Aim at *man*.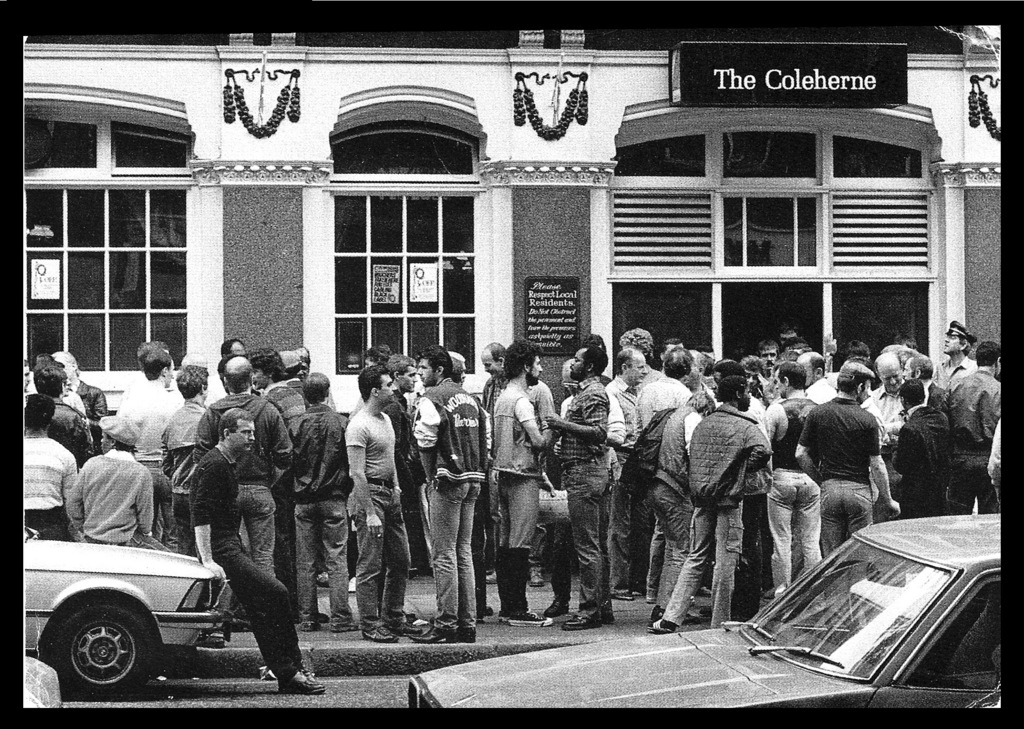
Aimed at Rect(485, 340, 556, 629).
